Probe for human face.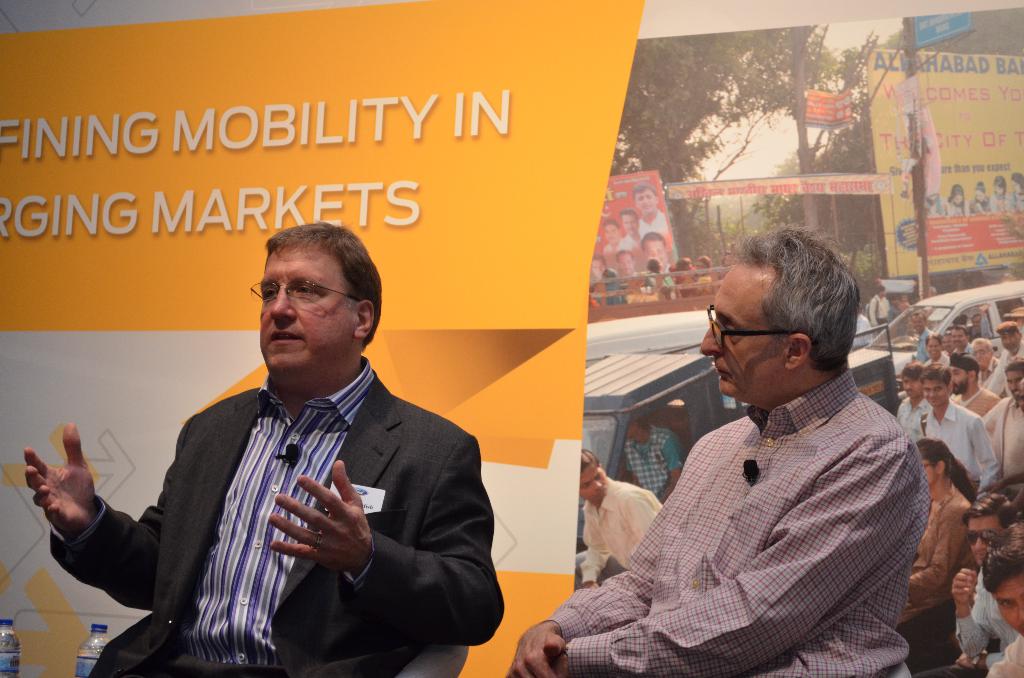
Probe result: x1=262 y1=249 x2=358 y2=370.
